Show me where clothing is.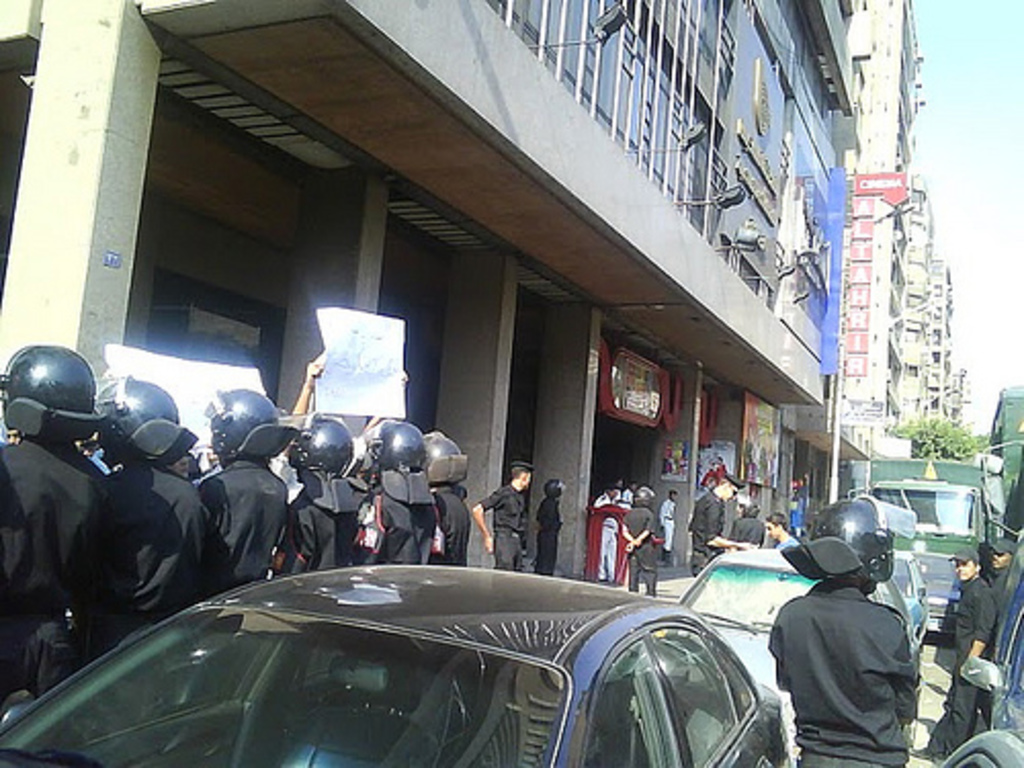
clothing is at bbox=[623, 485, 637, 506].
